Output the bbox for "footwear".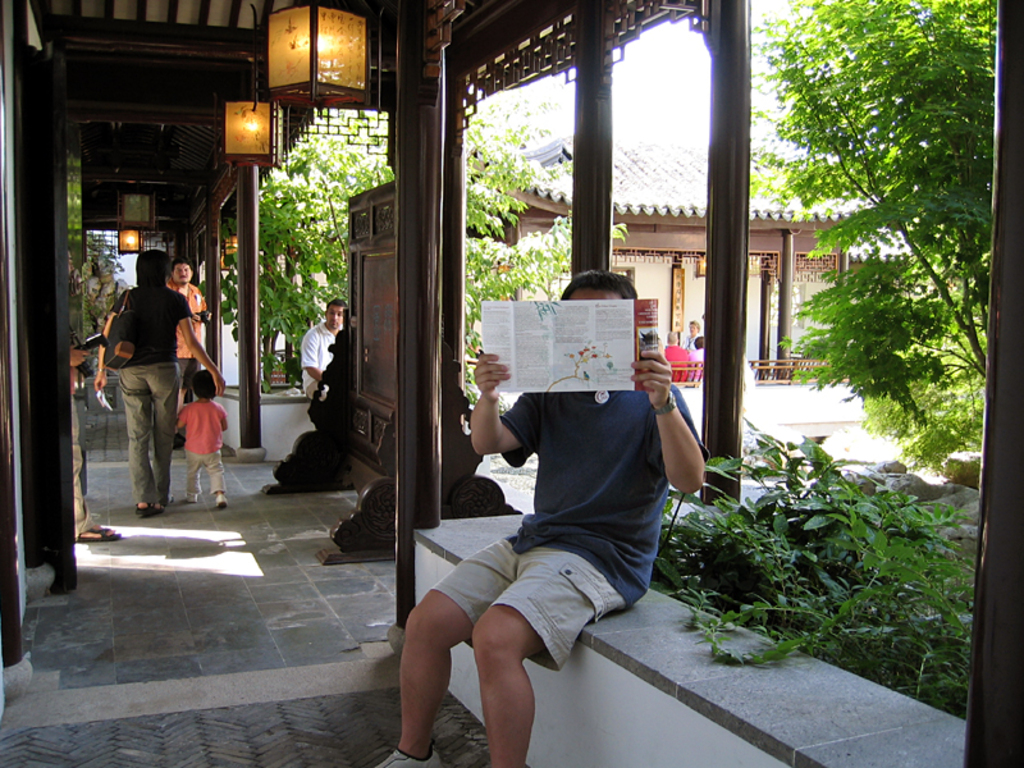
BBox(175, 438, 186, 449).
